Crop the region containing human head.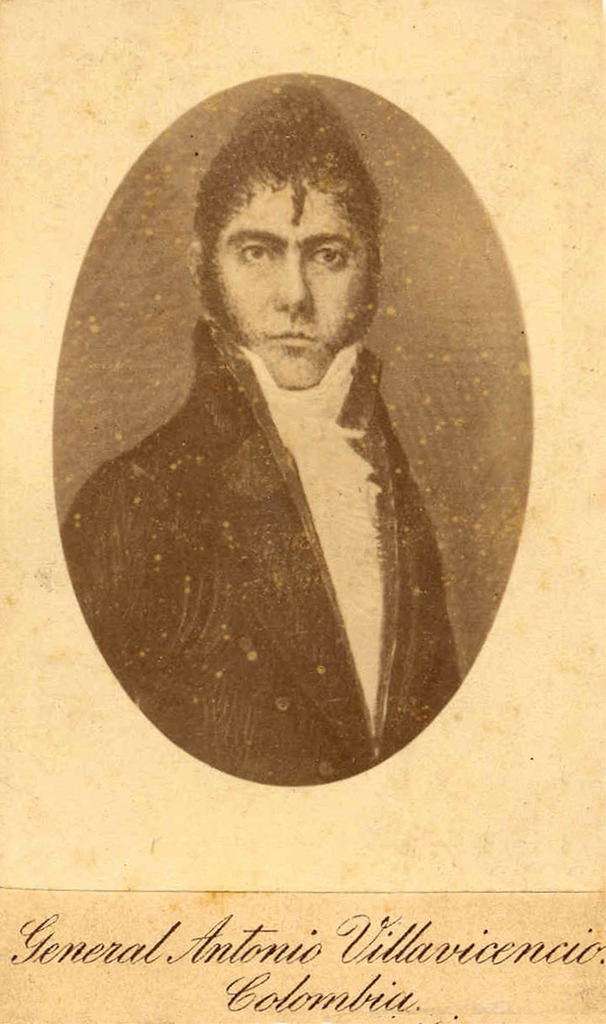
Crop region: {"x1": 193, "y1": 114, "x2": 389, "y2": 371}.
